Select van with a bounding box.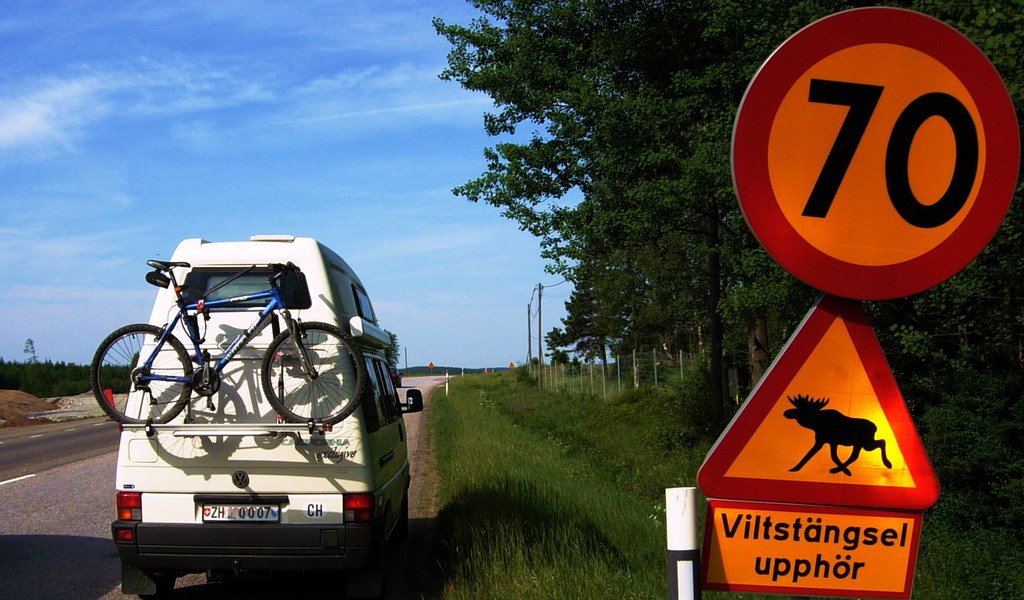
<region>108, 235, 428, 599</region>.
